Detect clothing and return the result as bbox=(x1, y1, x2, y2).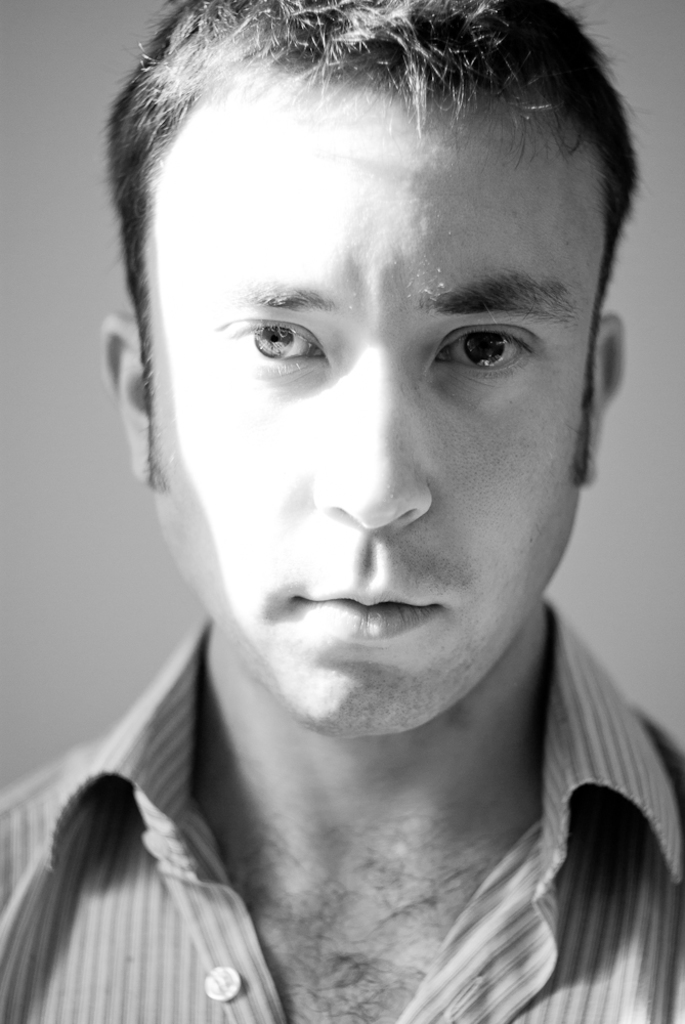
bbox=(0, 604, 684, 1023).
